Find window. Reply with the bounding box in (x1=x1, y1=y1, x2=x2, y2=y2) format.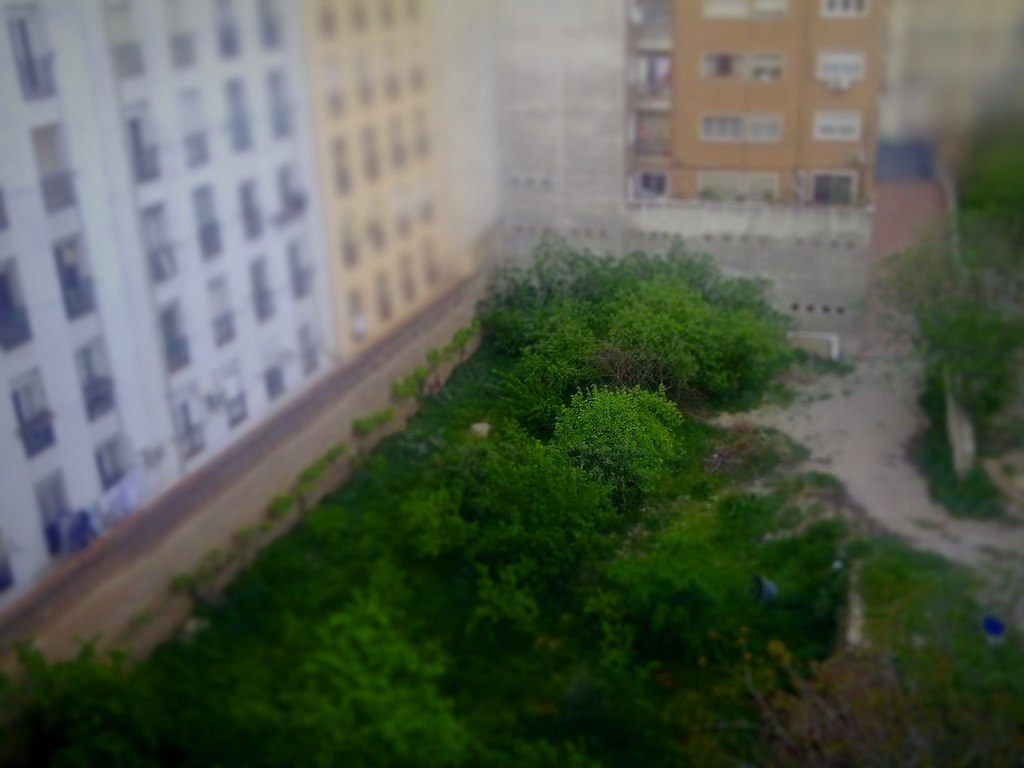
(x1=819, y1=113, x2=860, y2=137).
